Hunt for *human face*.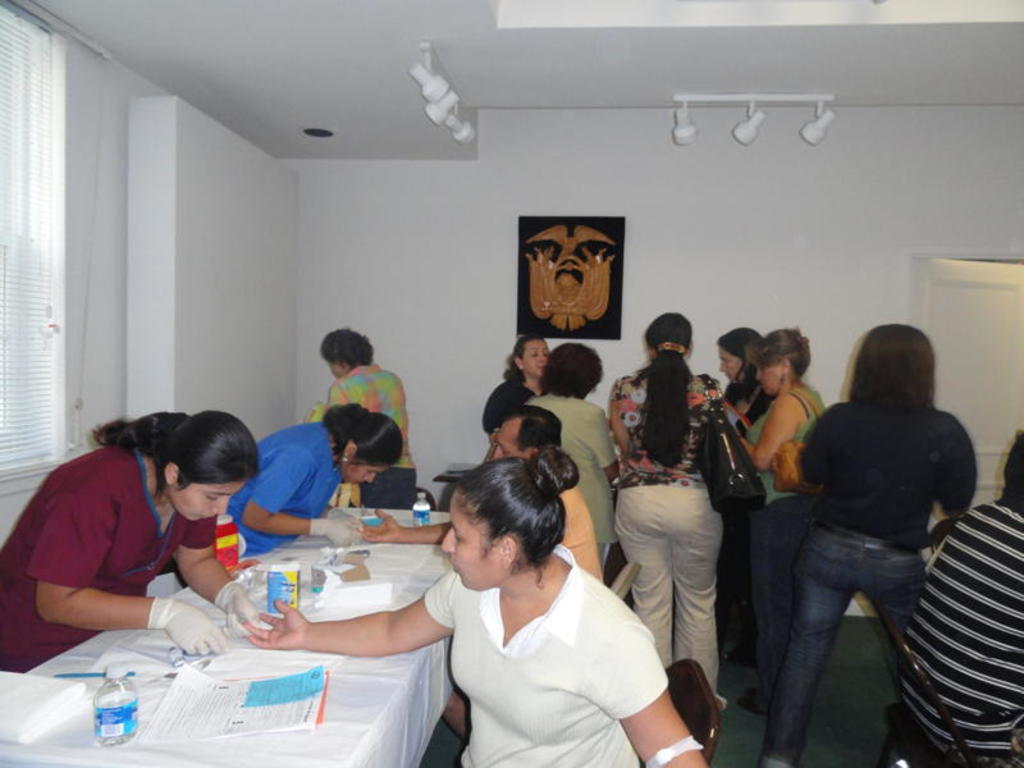
Hunted down at 717, 348, 742, 385.
